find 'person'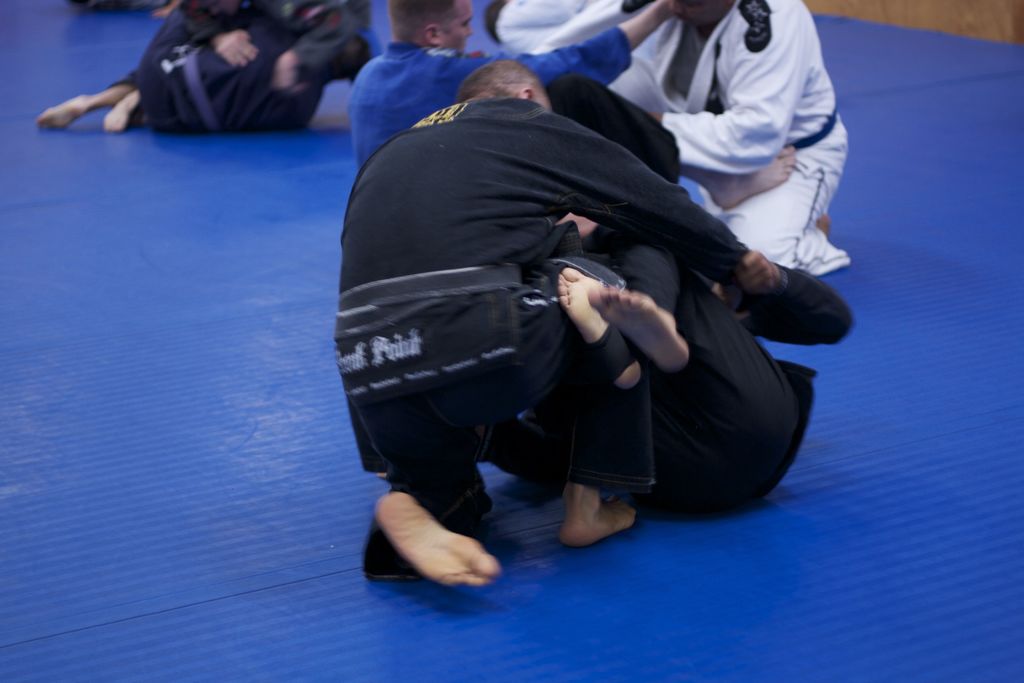
(left=334, top=56, right=771, bottom=589)
